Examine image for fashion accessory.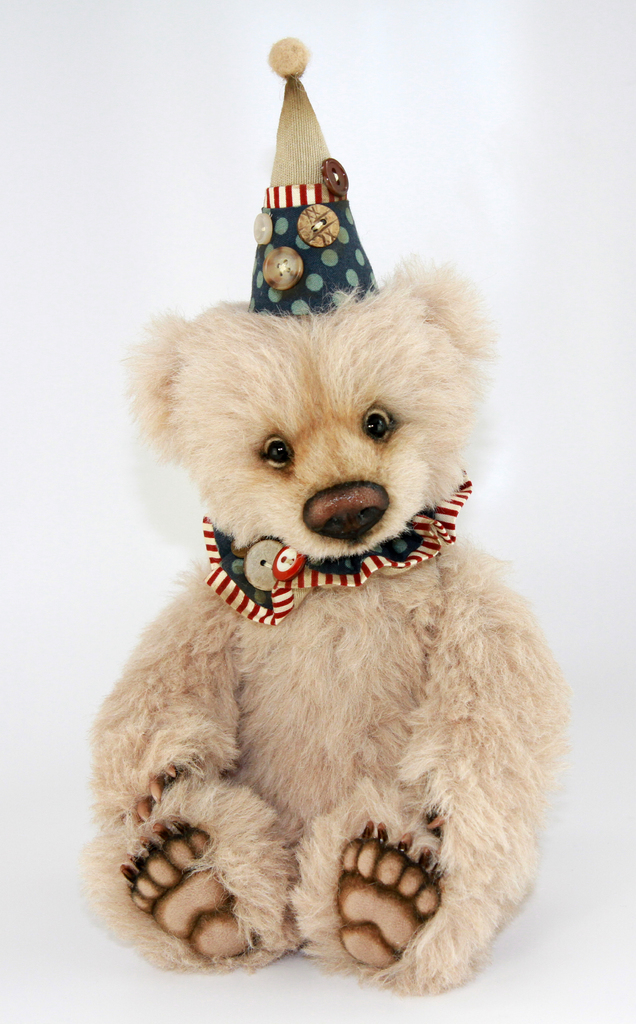
Examination result: Rect(243, 36, 384, 314).
